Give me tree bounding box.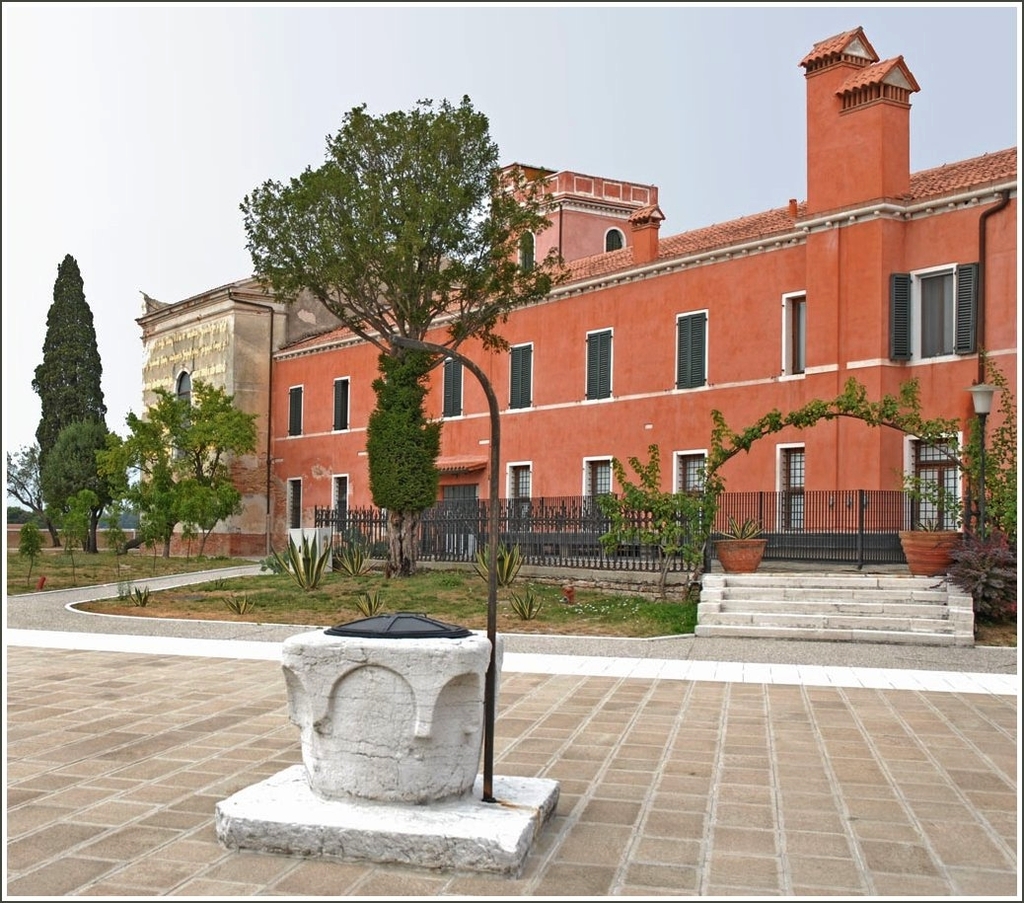
locate(108, 383, 282, 564).
